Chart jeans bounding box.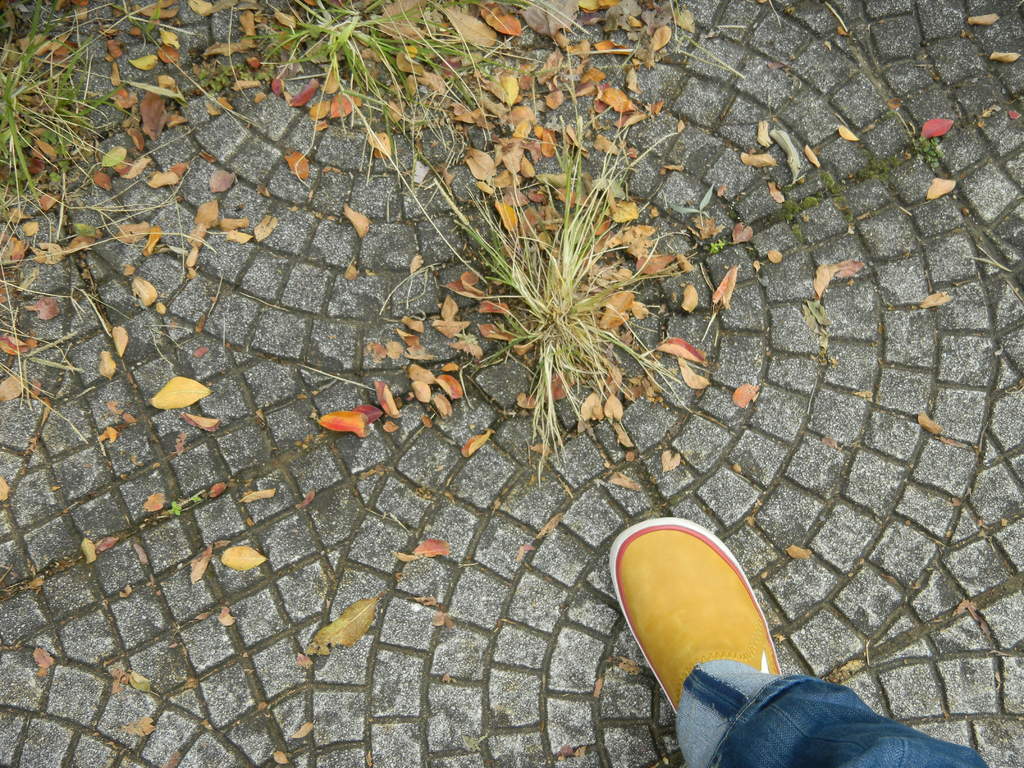
Charted: {"left": 662, "top": 632, "right": 948, "bottom": 767}.
